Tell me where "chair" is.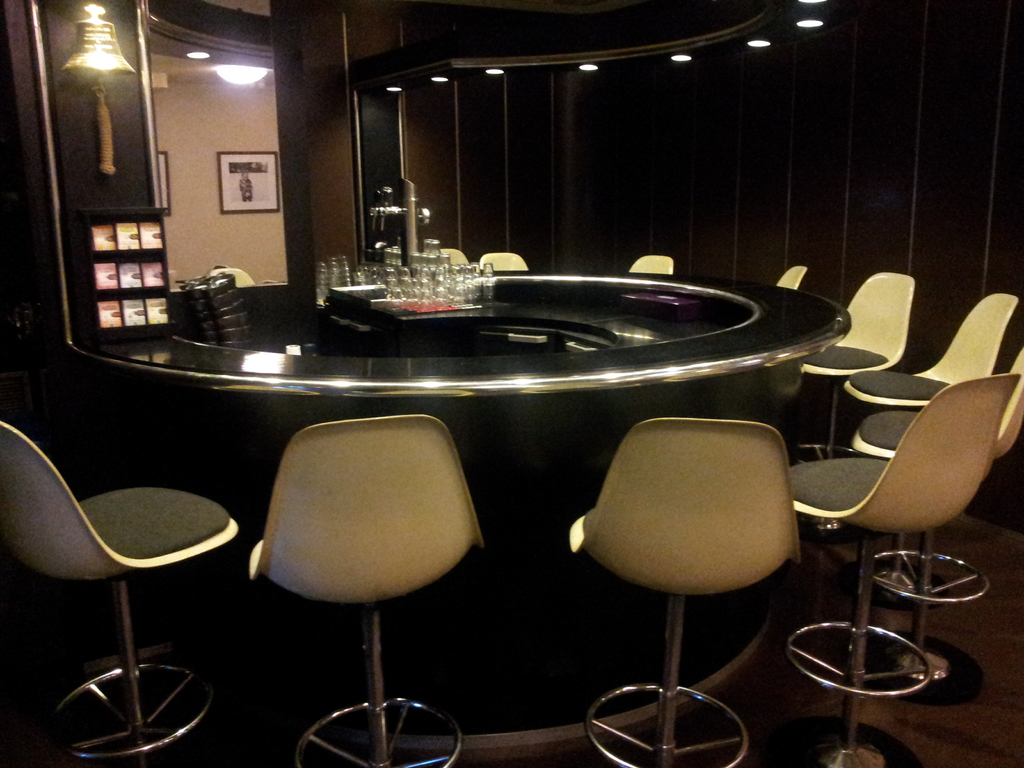
"chair" is at region(479, 252, 526, 271).
